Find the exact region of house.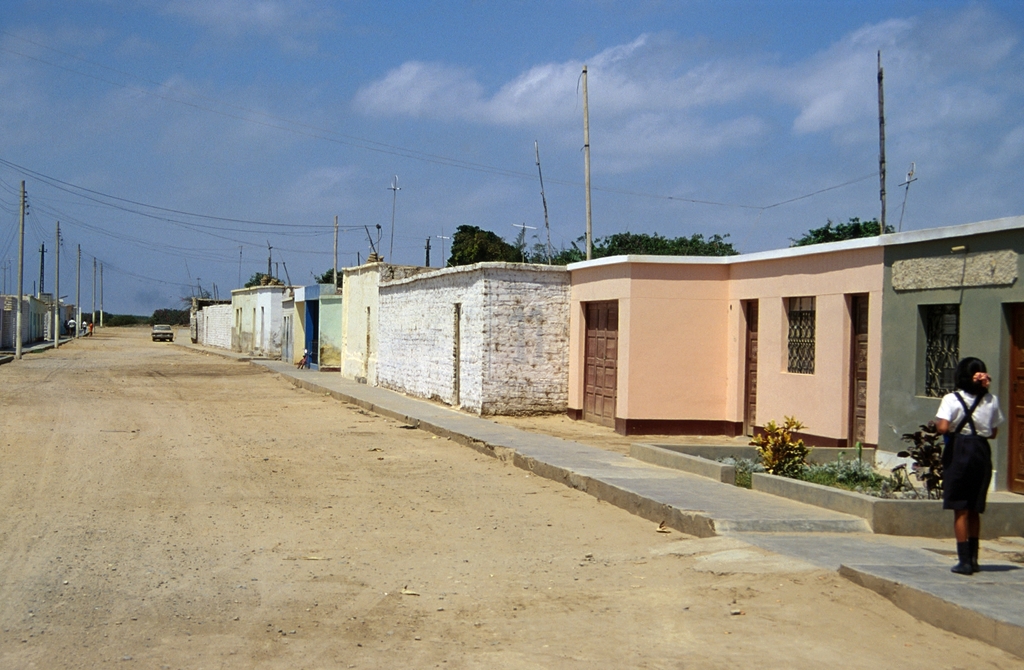
Exact region: bbox=[234, 290, 285, 363].
